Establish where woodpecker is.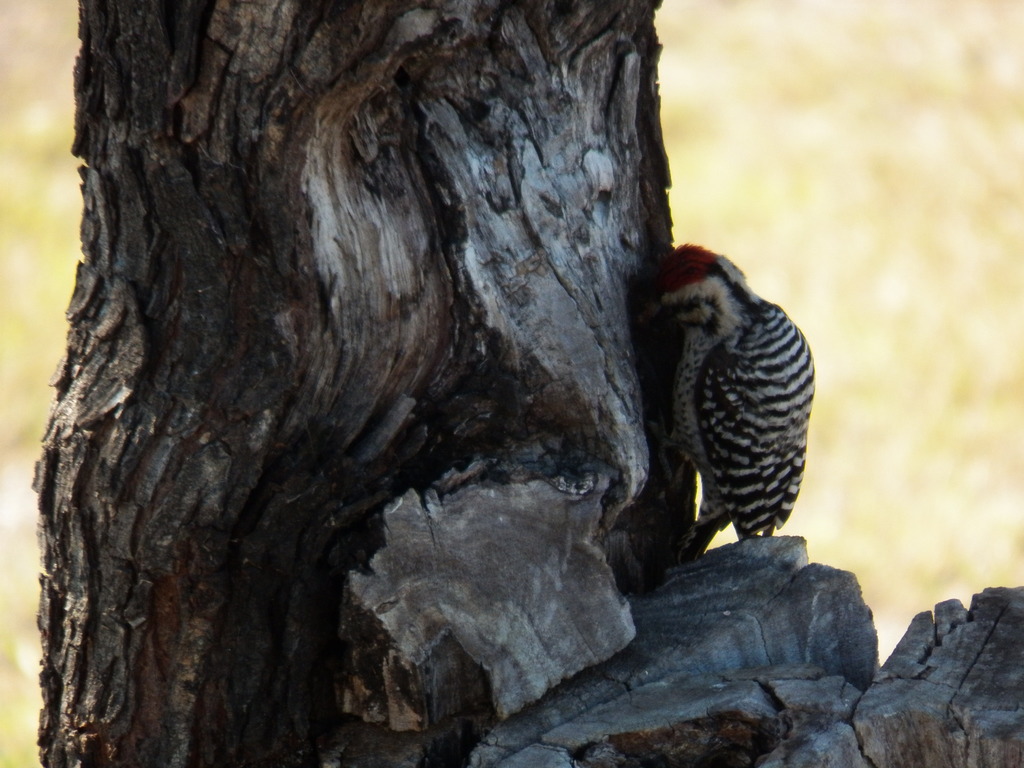
Established at {"left": 630, "top": 241, "right": 815, "bottom": 563}.
